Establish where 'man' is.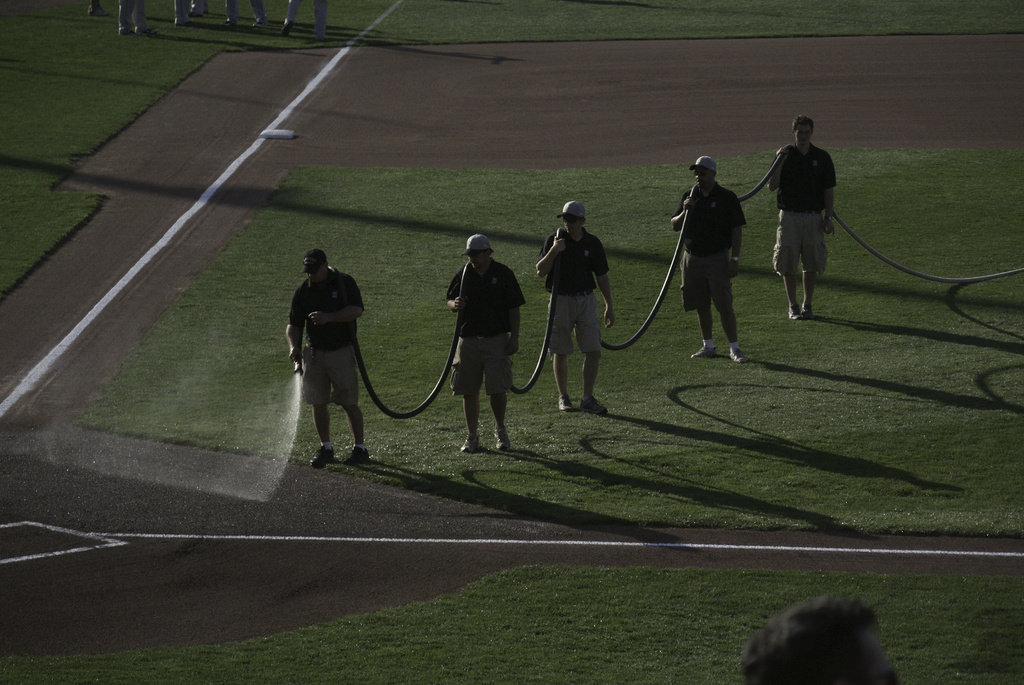
Established at x1=286 y1=248 x2=380 y2=464.
